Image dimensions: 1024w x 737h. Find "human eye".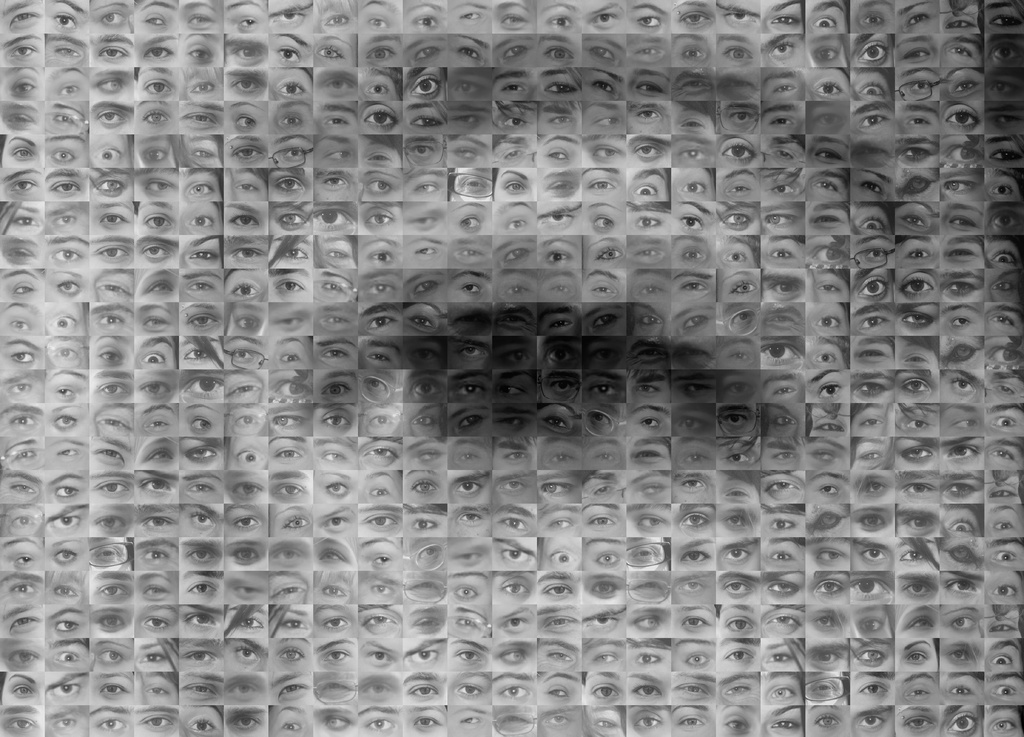
bbox=[54, 382, 75, 398].
